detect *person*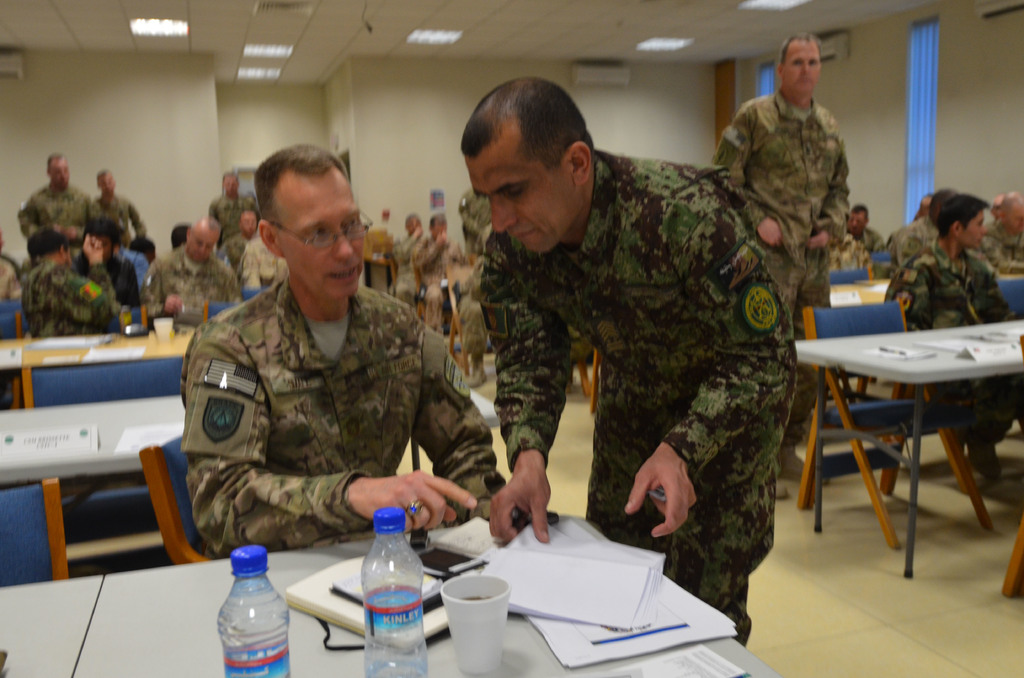
[left=709, top=29, right=854, bottom=310]
